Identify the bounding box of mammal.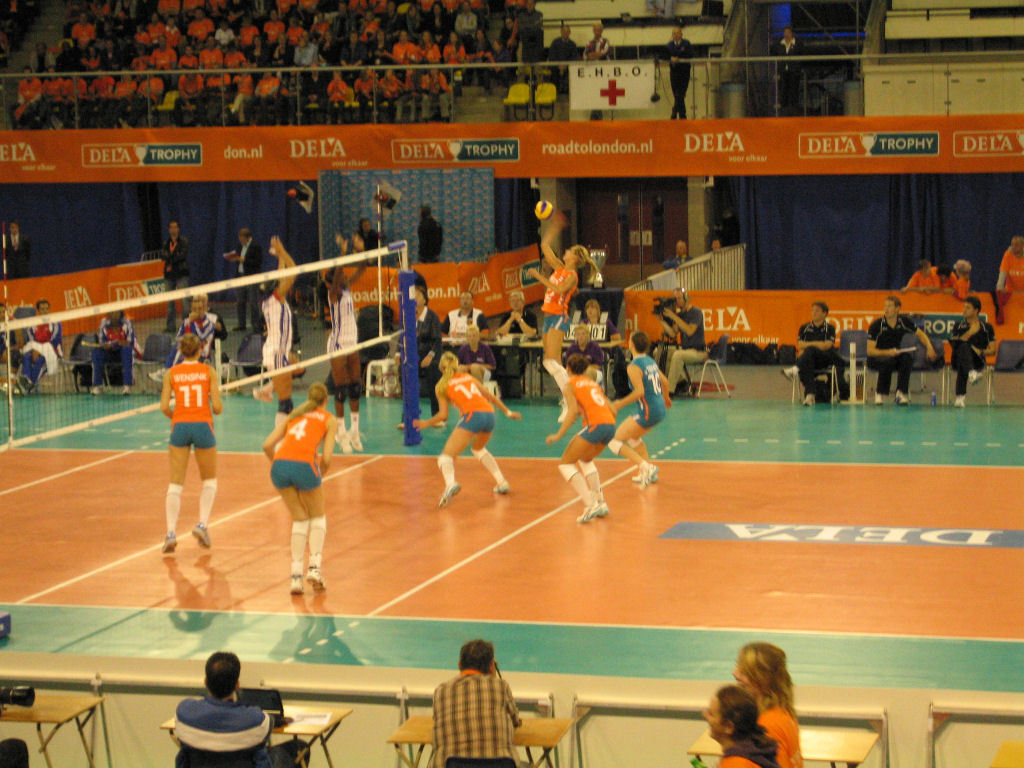
bbox=[781, 298, 833, 408].
